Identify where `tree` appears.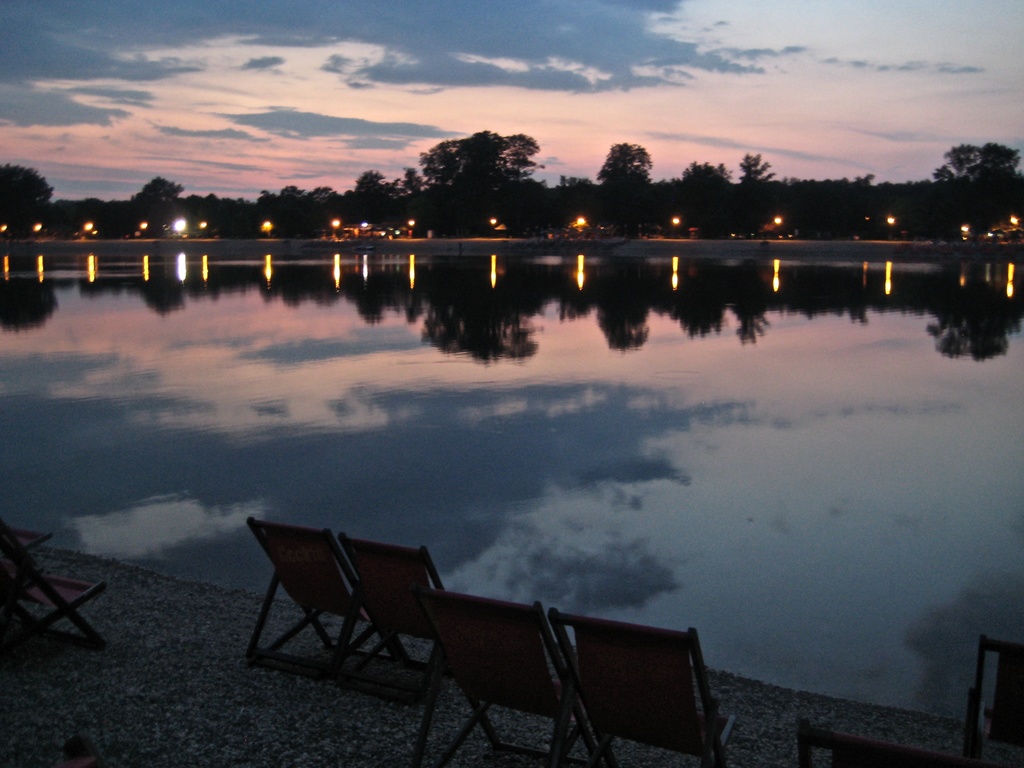
Appears at locate(794, 161, 933, 236).
